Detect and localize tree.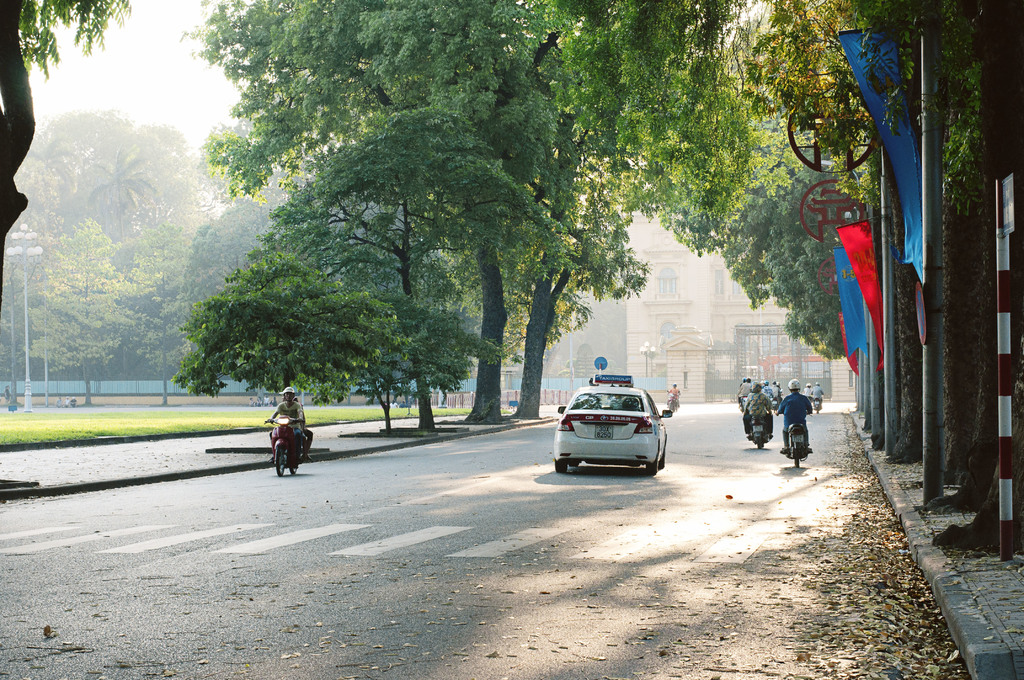
Localized at 0:0:195:380.
